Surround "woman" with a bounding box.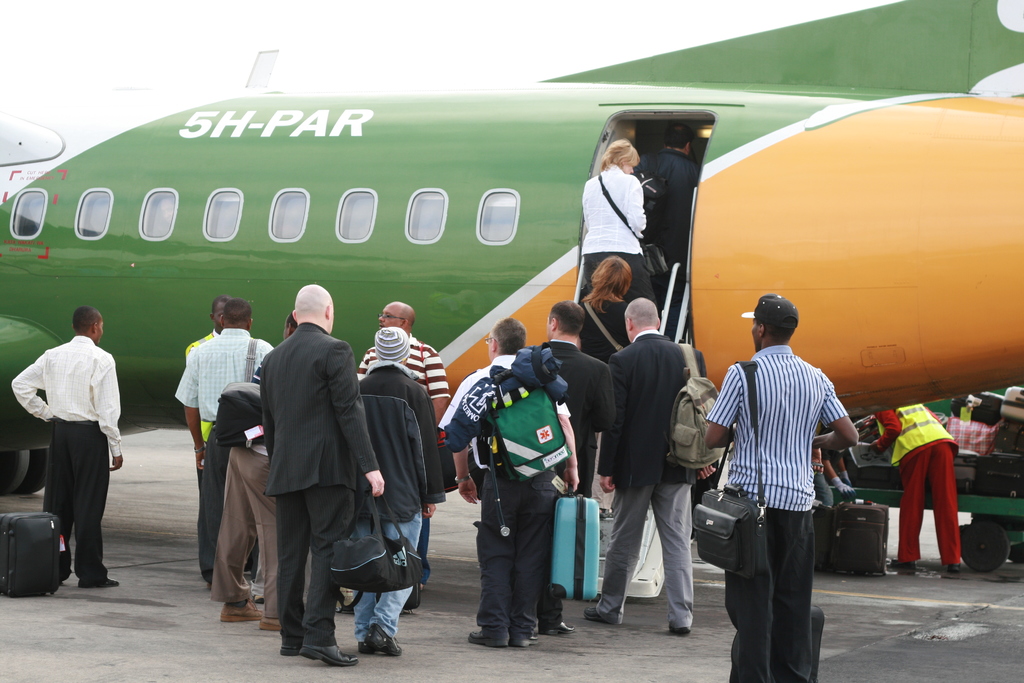
l=579, t=124, r=680, b=344.
